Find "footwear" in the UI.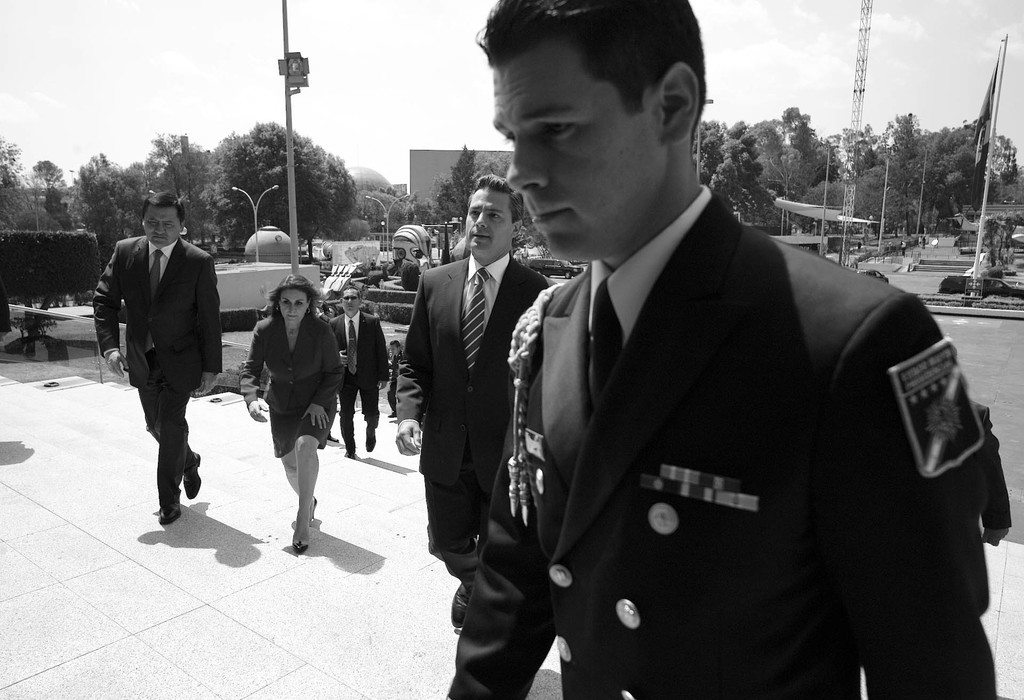
UI element at 347,448,355,459.
